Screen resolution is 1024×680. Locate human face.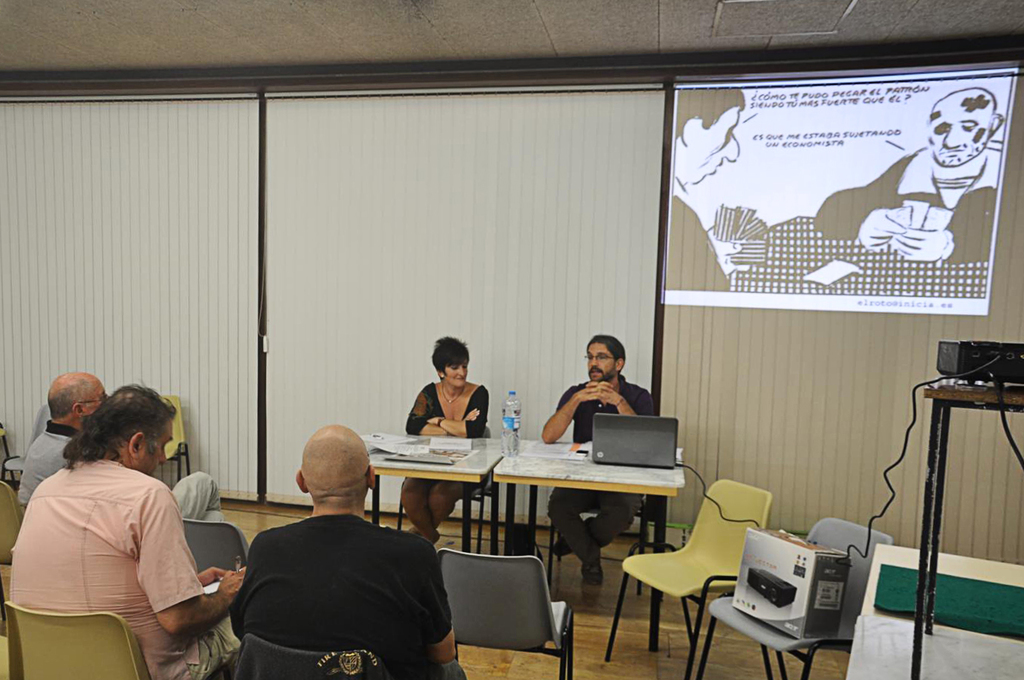
[x1=581, y1=340, x2=618, y2=383].
